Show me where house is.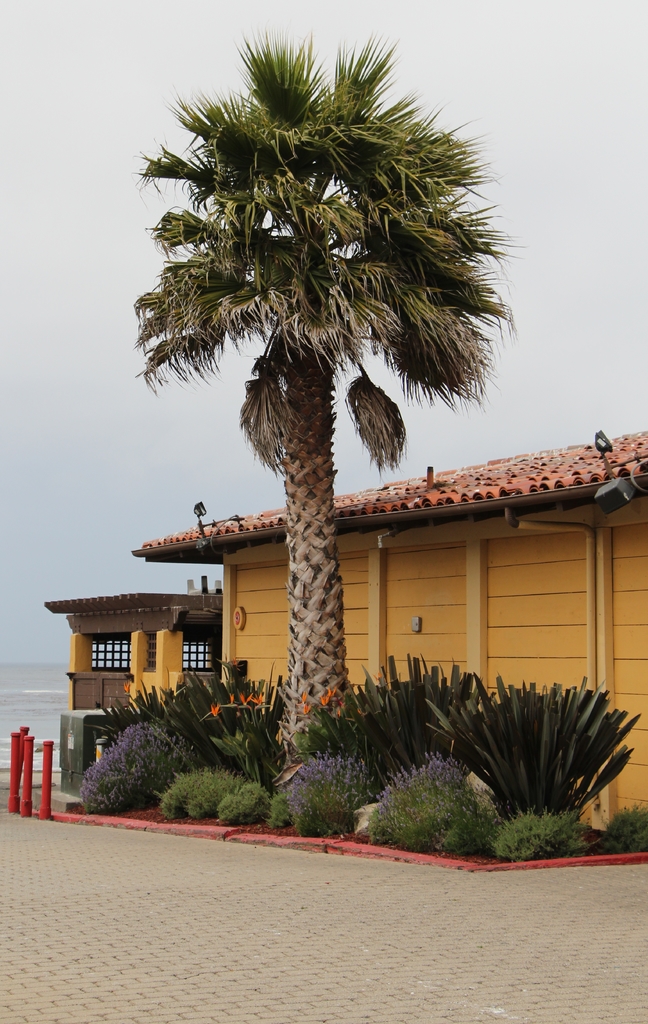
house is at [left=129, top=428, right=647, bottom=836].
